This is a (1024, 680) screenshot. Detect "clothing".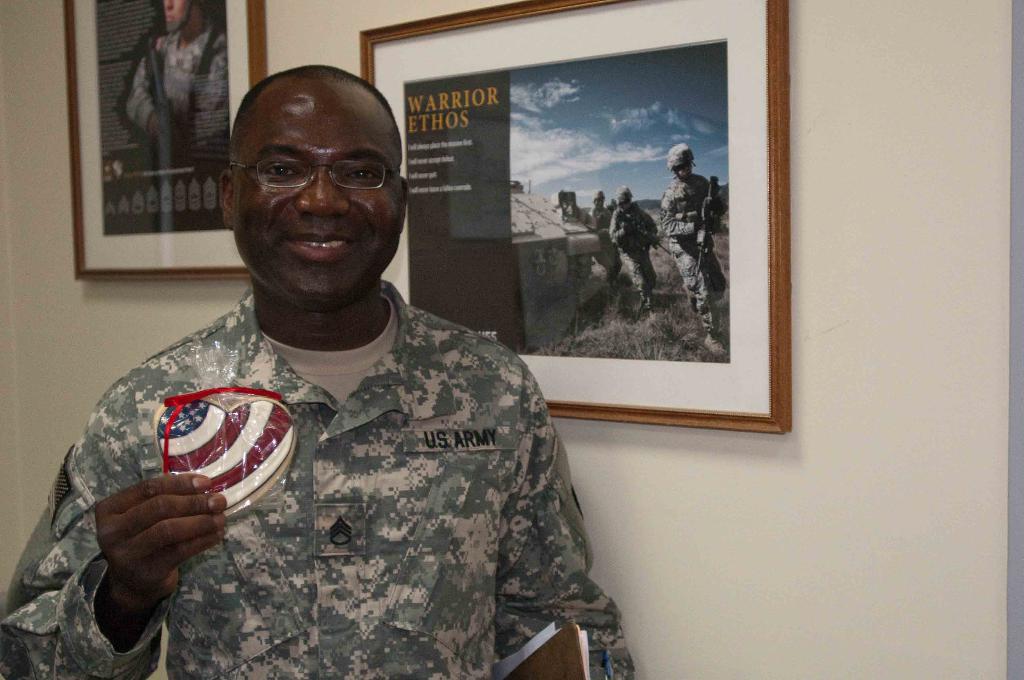
(x1=613, y1=205, x2=647, y2=302).
